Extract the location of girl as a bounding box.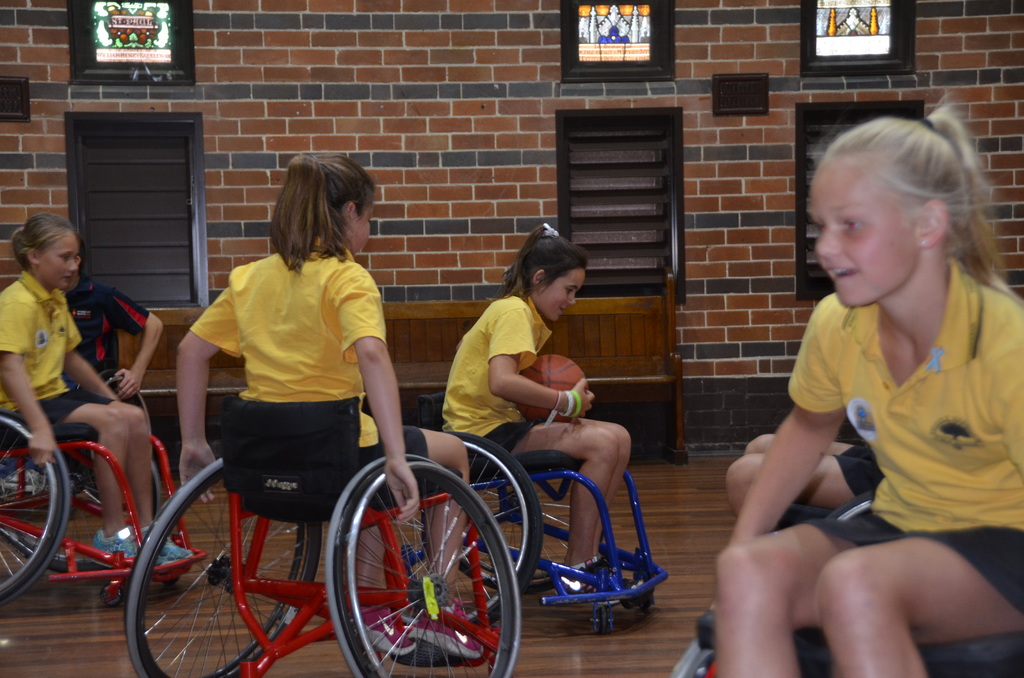
<region>173, 151, 497, 661</region>.
